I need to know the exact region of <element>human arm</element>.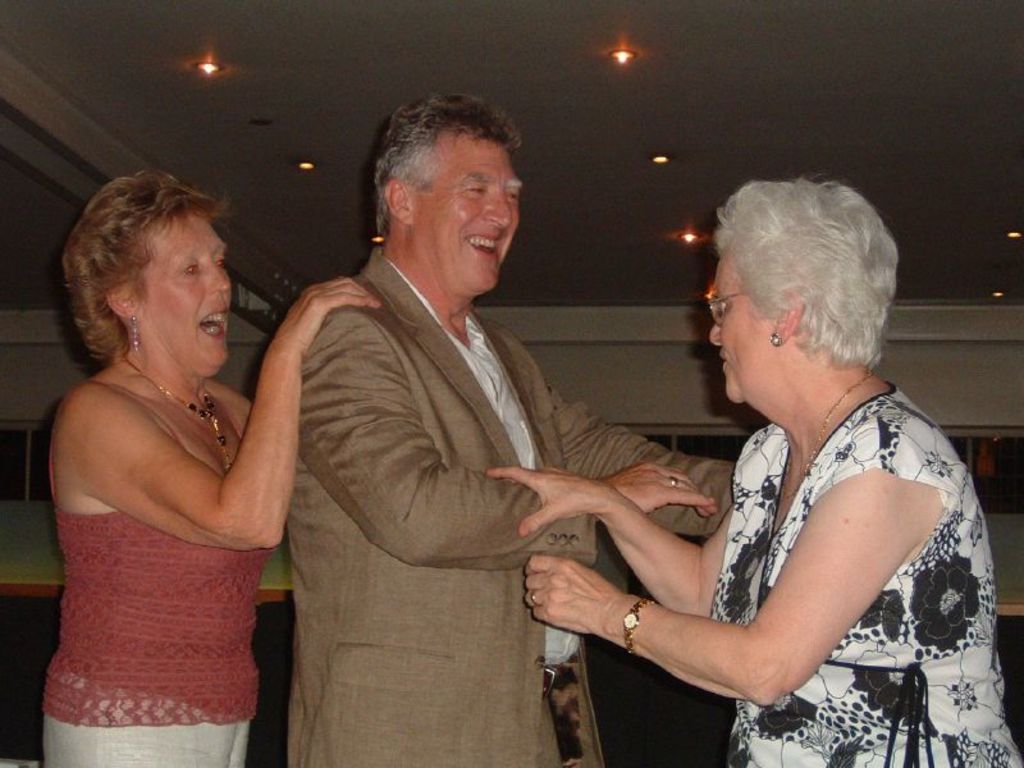
Region: [x1=534, y1=393, x2=742, y2=529].
